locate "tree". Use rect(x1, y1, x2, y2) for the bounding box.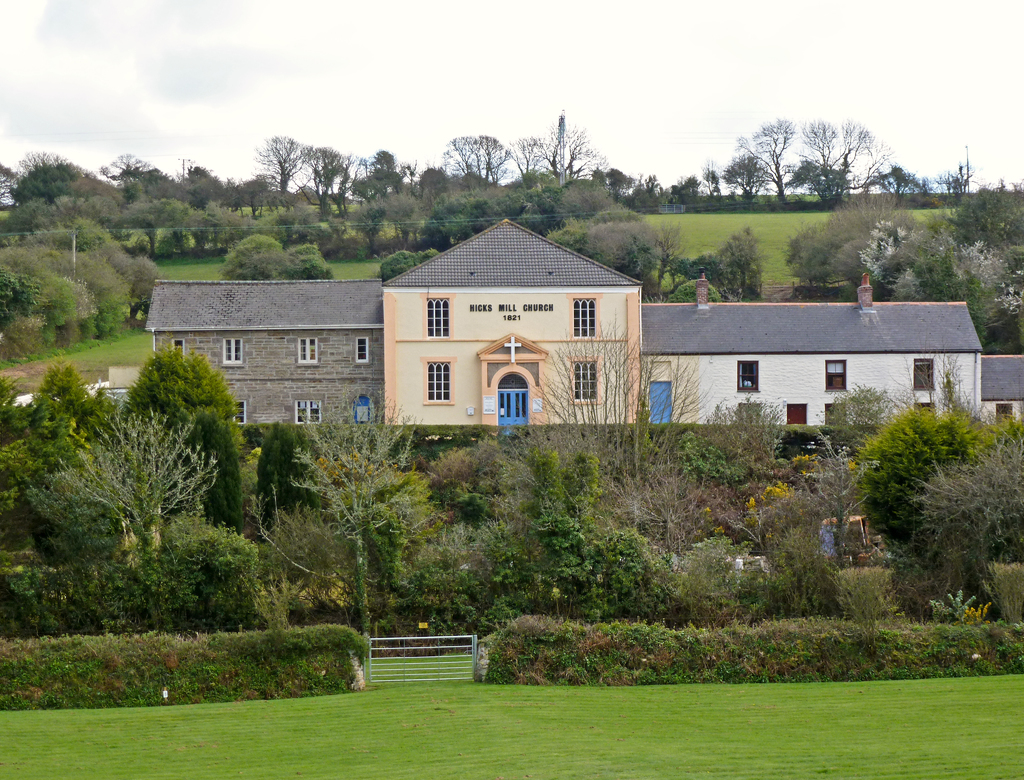
rect(858, 389, 1023, 556).
